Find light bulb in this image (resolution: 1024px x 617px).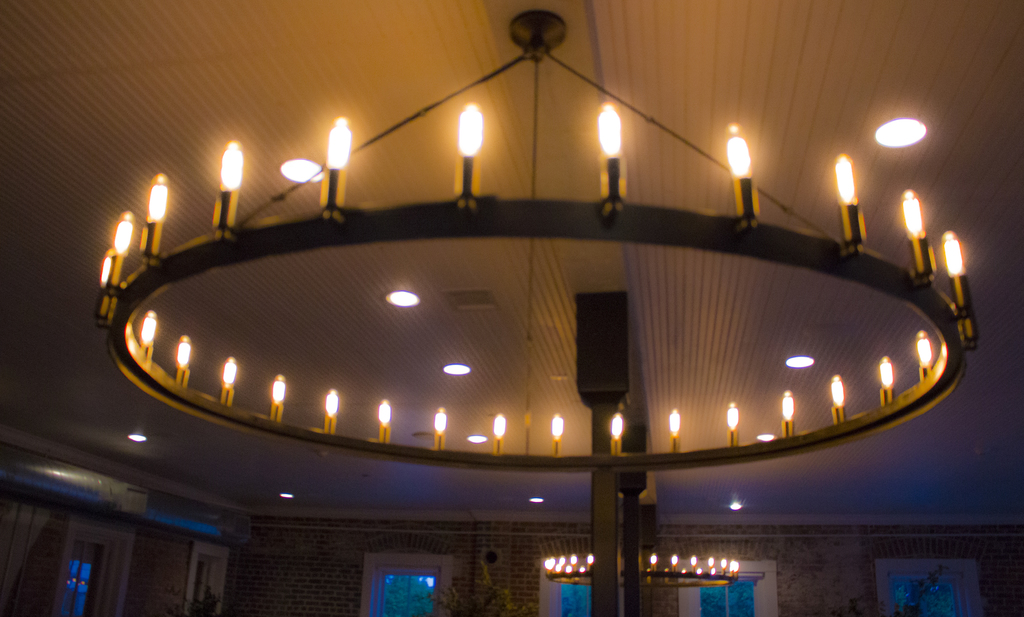
locate(137, 311, 156, 345).
